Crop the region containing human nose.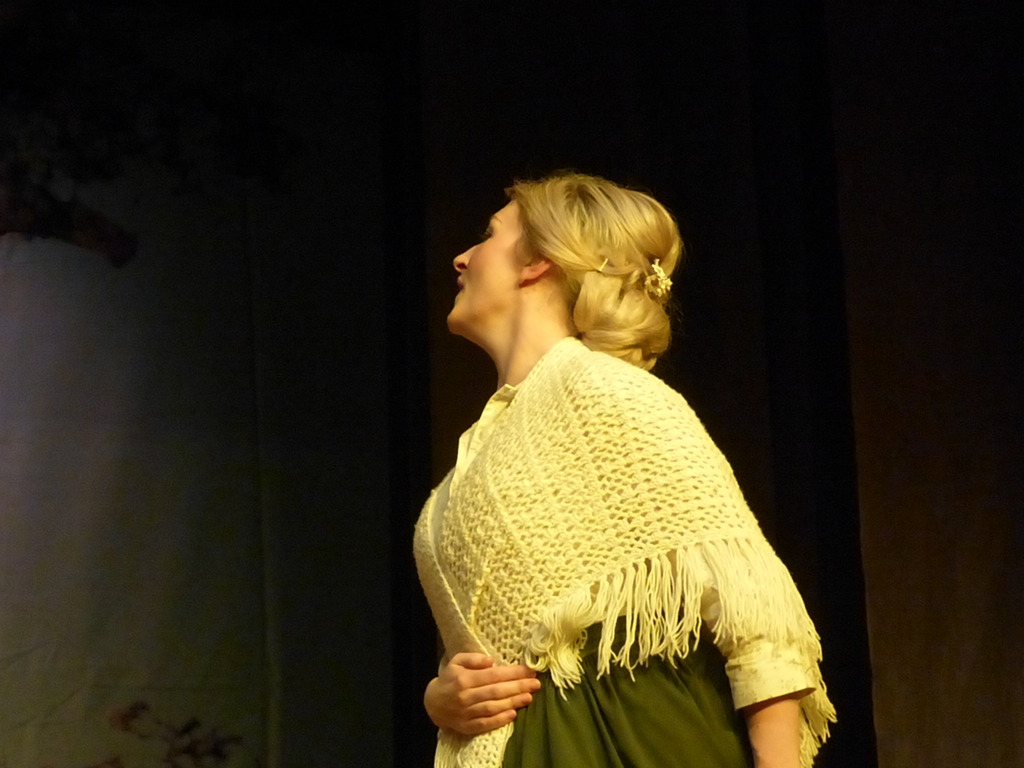
Crop region: (452,241,477,271).
